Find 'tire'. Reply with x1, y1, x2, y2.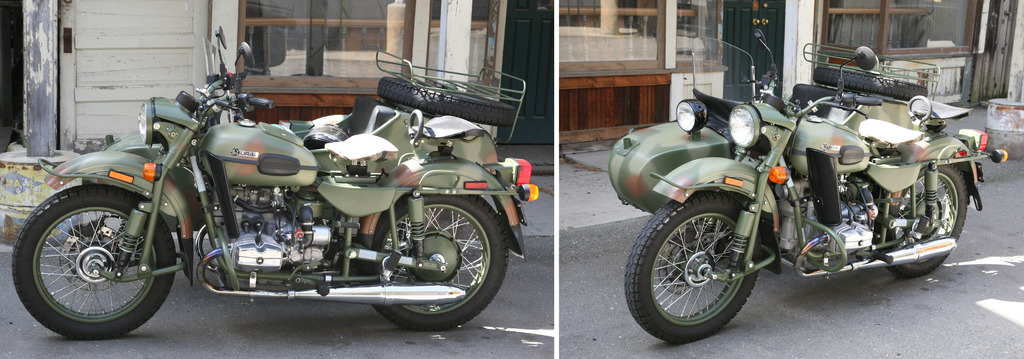
814, 66, 933, 103.
